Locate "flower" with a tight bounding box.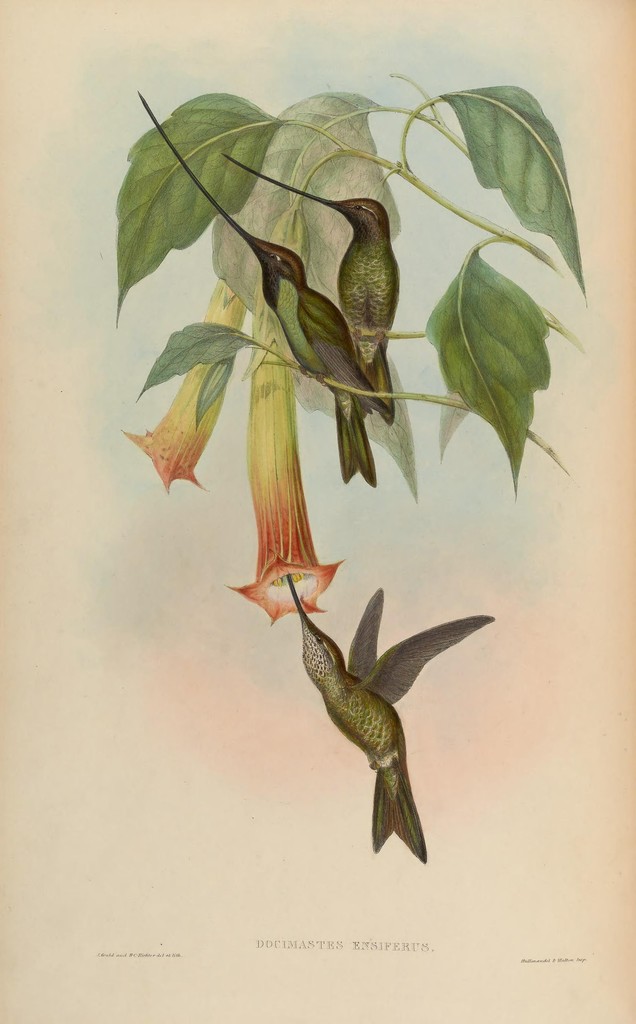
[x1=215, y1=314, x2=345, y2=632].
